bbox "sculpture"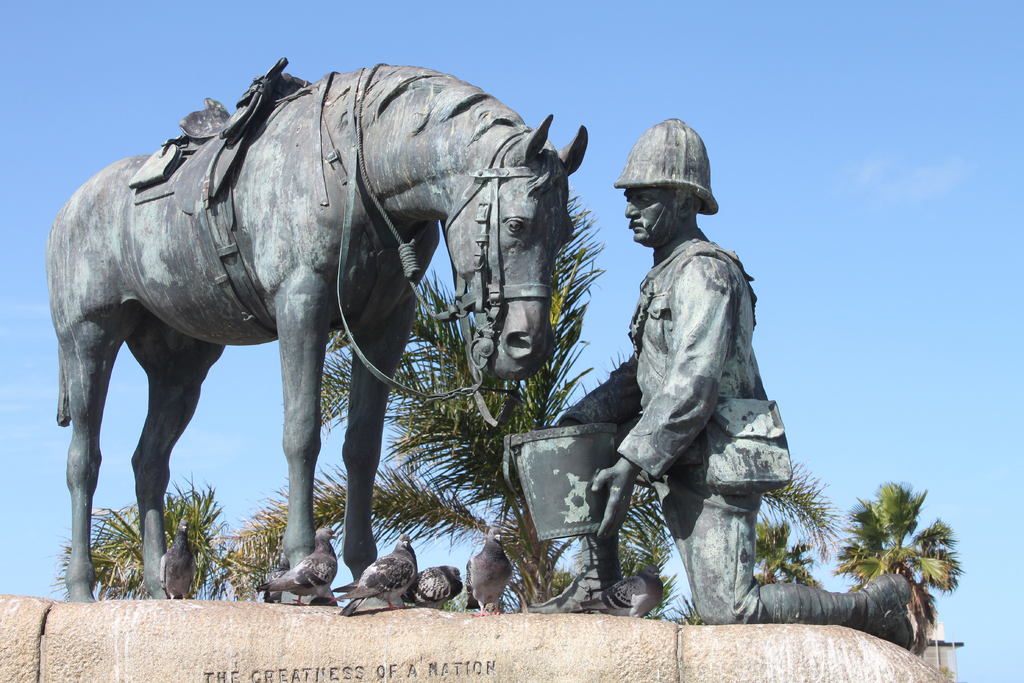
locate(468, 534, 509, 611)
